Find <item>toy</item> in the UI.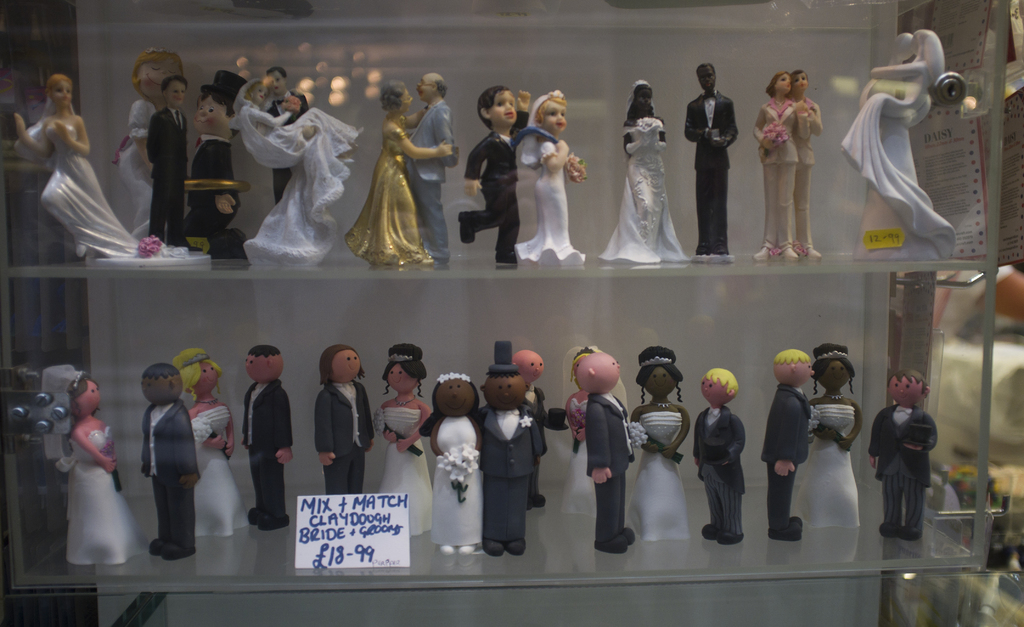
UI element at (x1=473, y1=348, x2=563, y2=561).
